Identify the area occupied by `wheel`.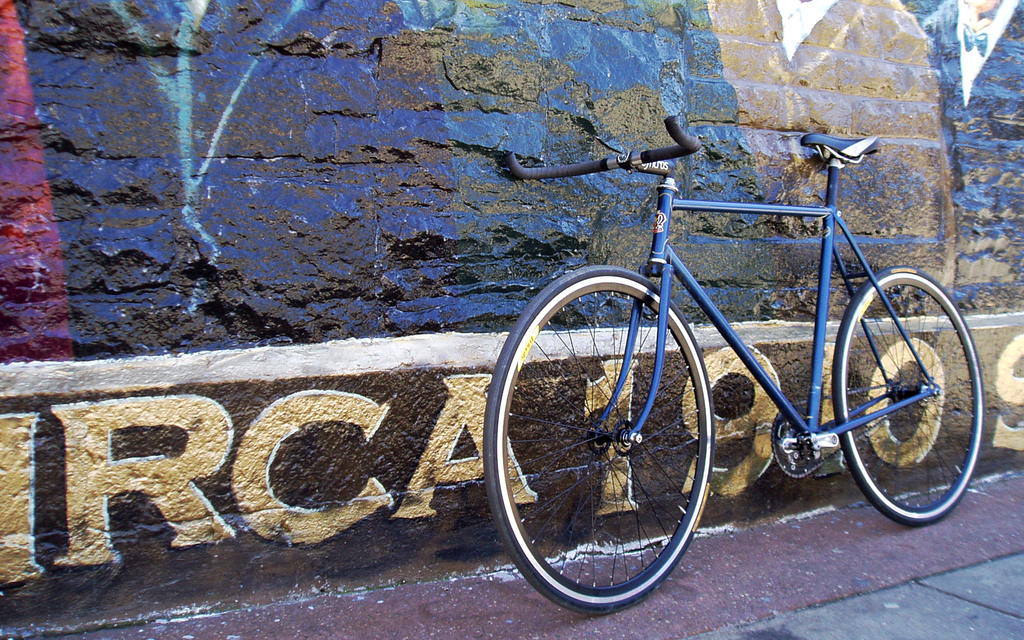
Area: 498 289 720 598.
